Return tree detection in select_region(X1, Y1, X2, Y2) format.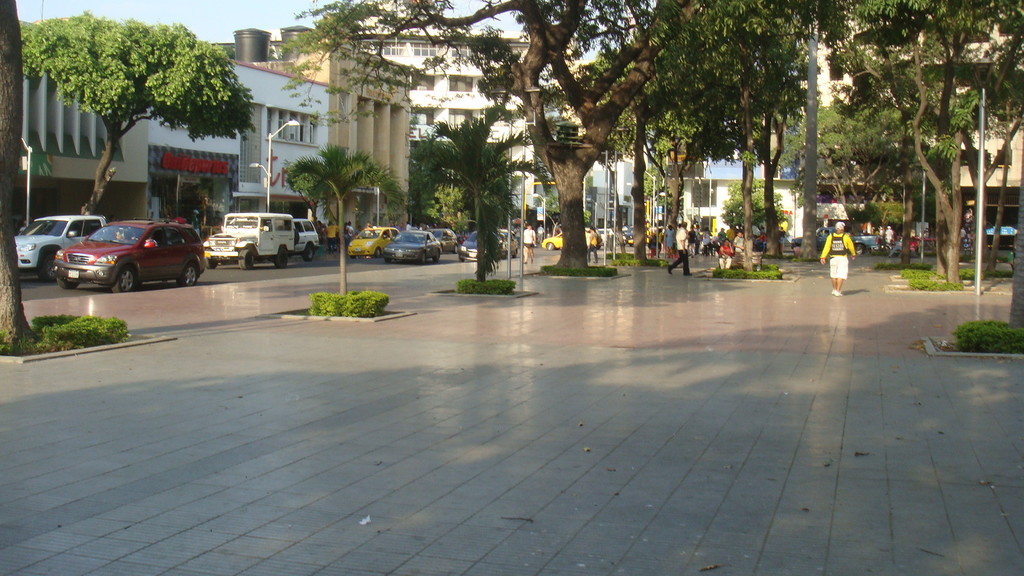
select_region(20, 6, 253, 209).
